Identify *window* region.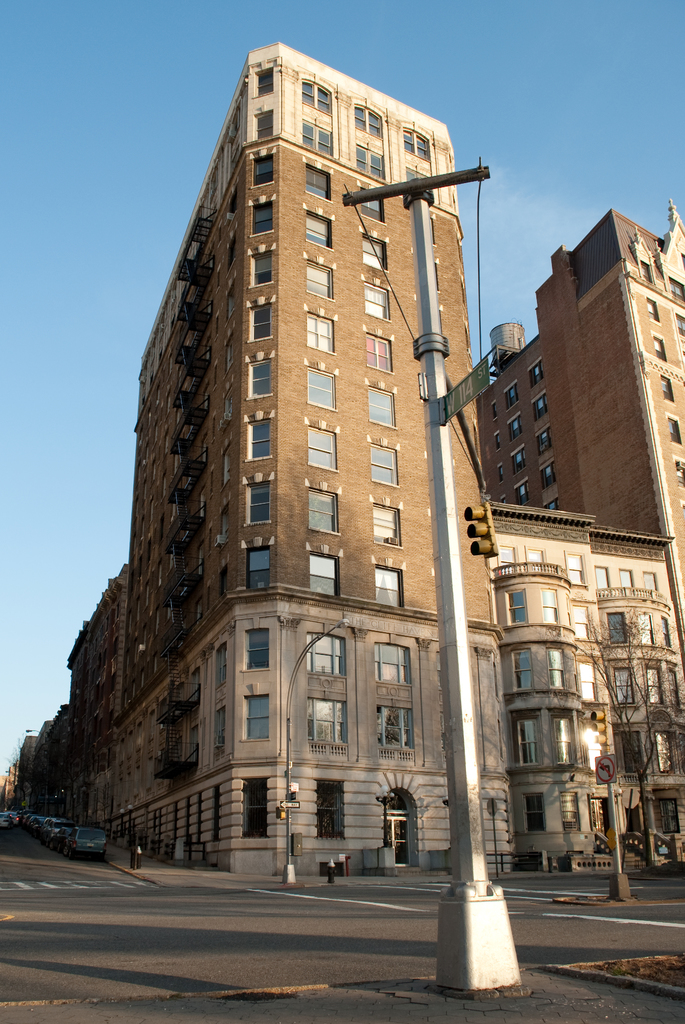
Region: (left=303, top=161, right=331, bottom=198).
